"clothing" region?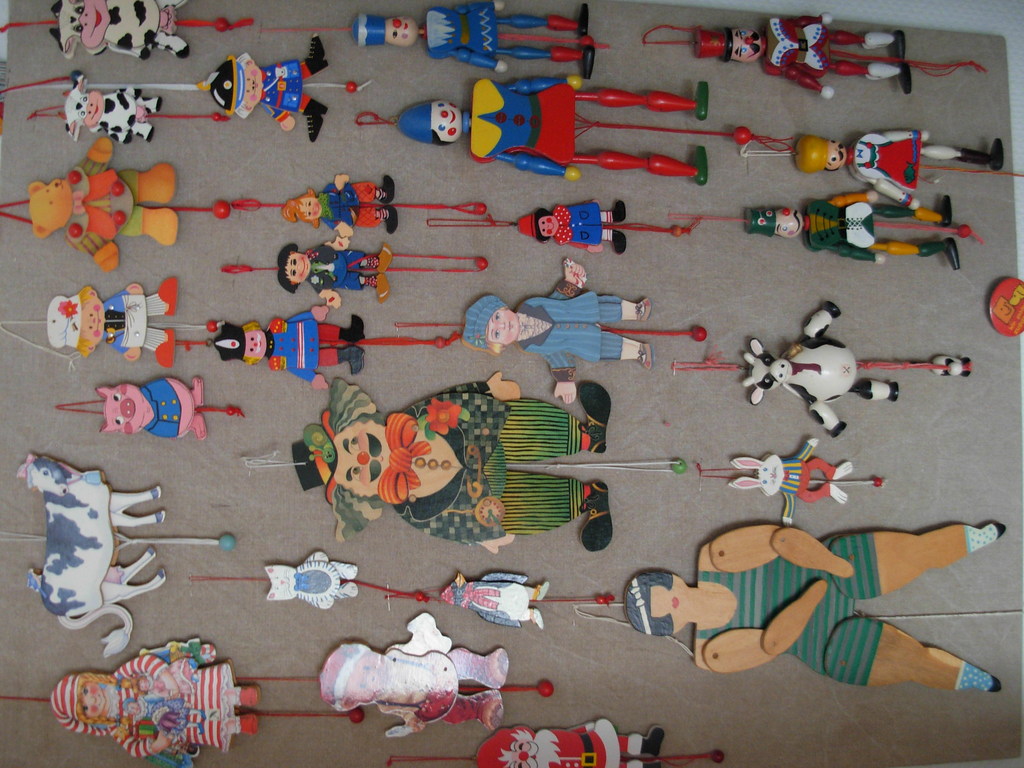
(264,300,341,384)
